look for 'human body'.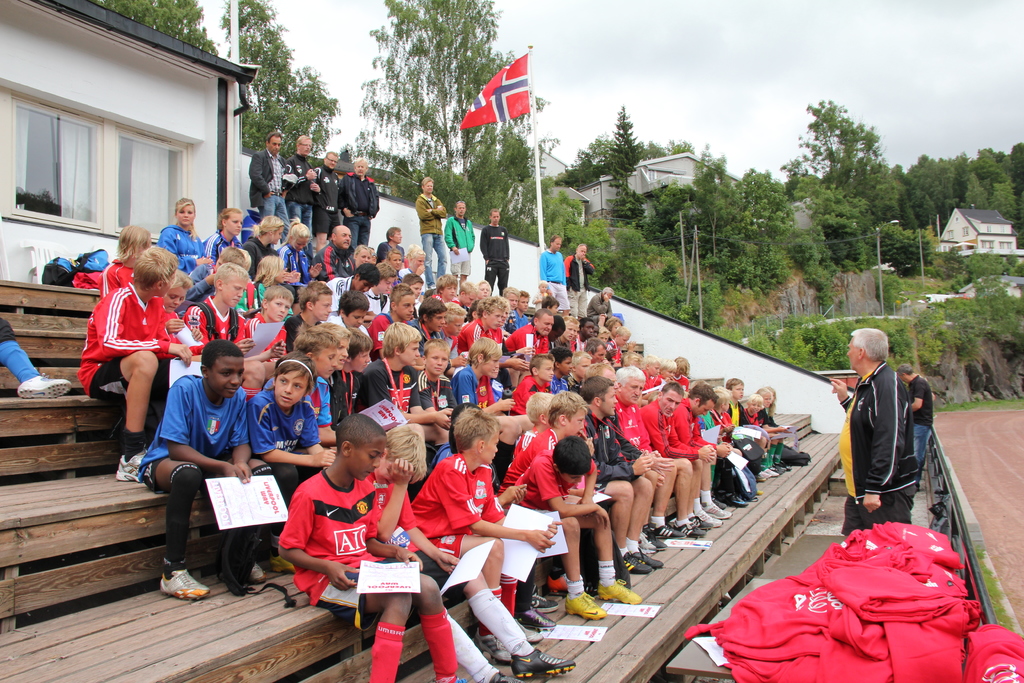
Found: x1=591 y1=287 x2=616 y2=309.
